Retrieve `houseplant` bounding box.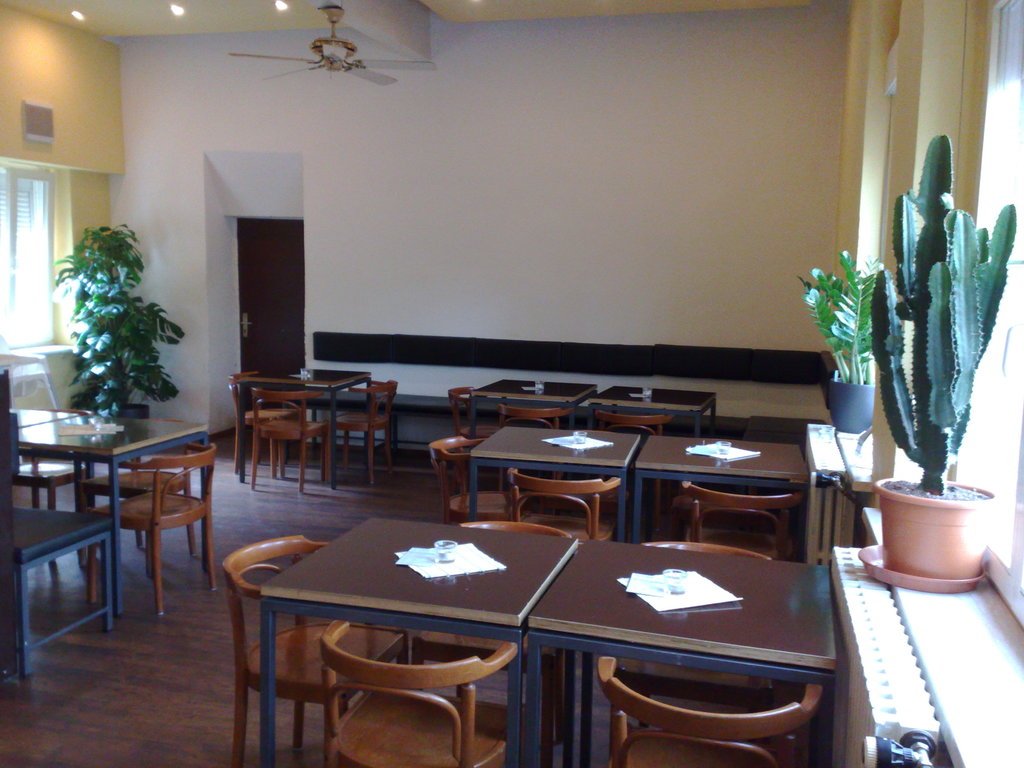
Bounding box: rect(867, 127, 1021, 590).
